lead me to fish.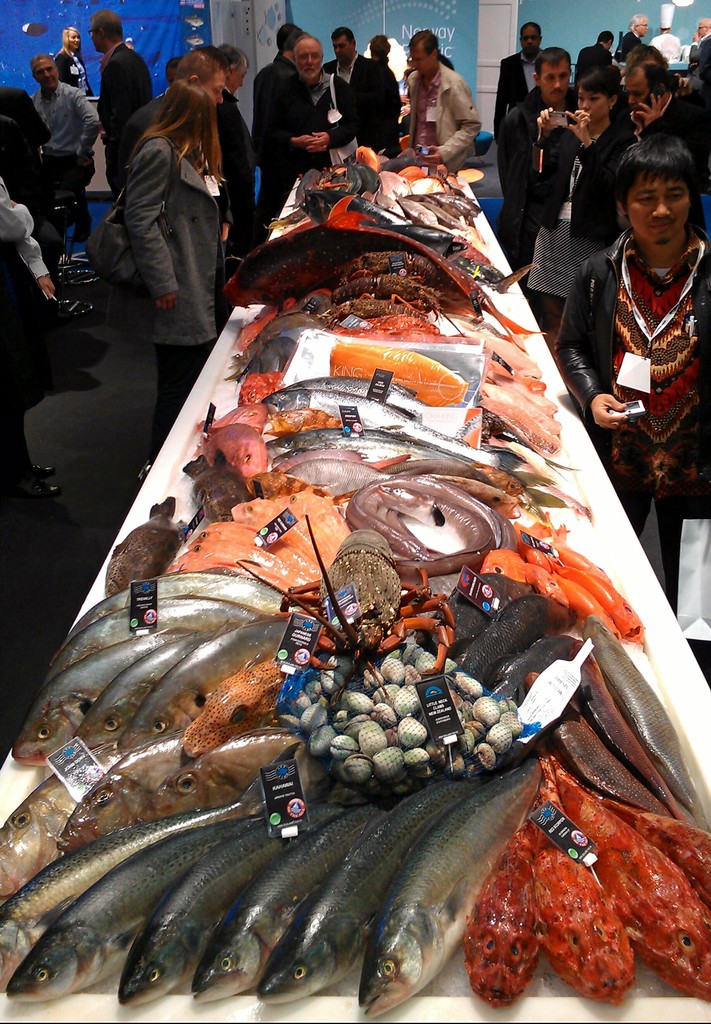
Lead to {"x1": 523, "y1": 665, "x2": 673, "y2": 821}.
